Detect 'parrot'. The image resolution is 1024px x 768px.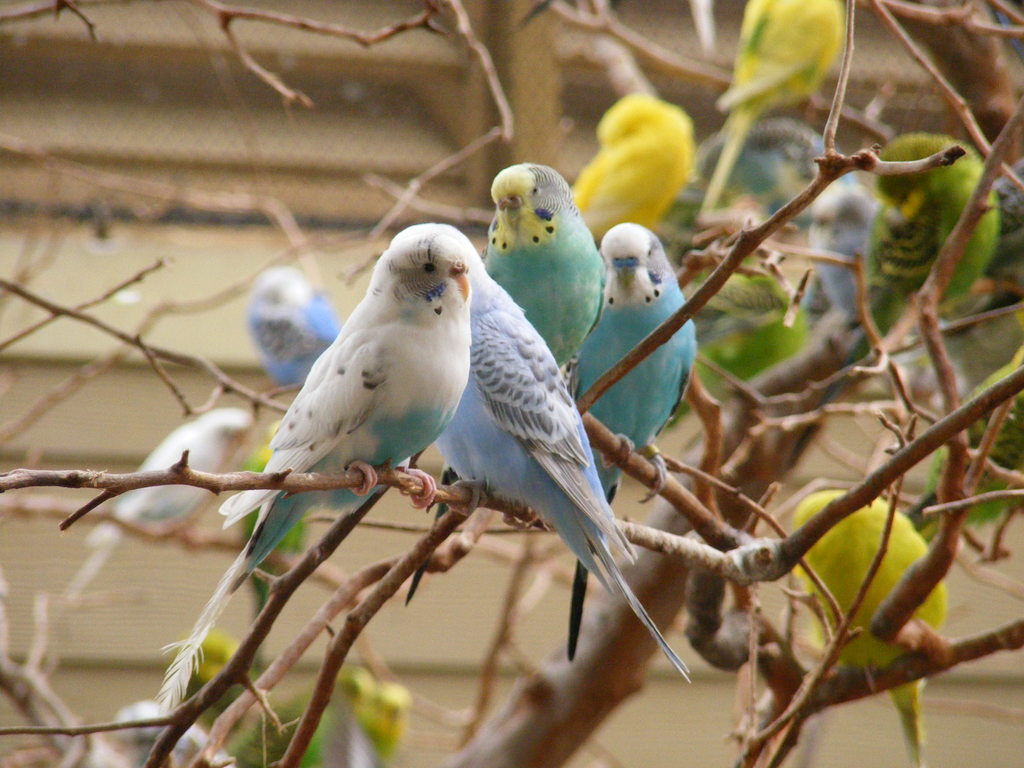
x1=154 y1=223 x2=435 y2=701.
